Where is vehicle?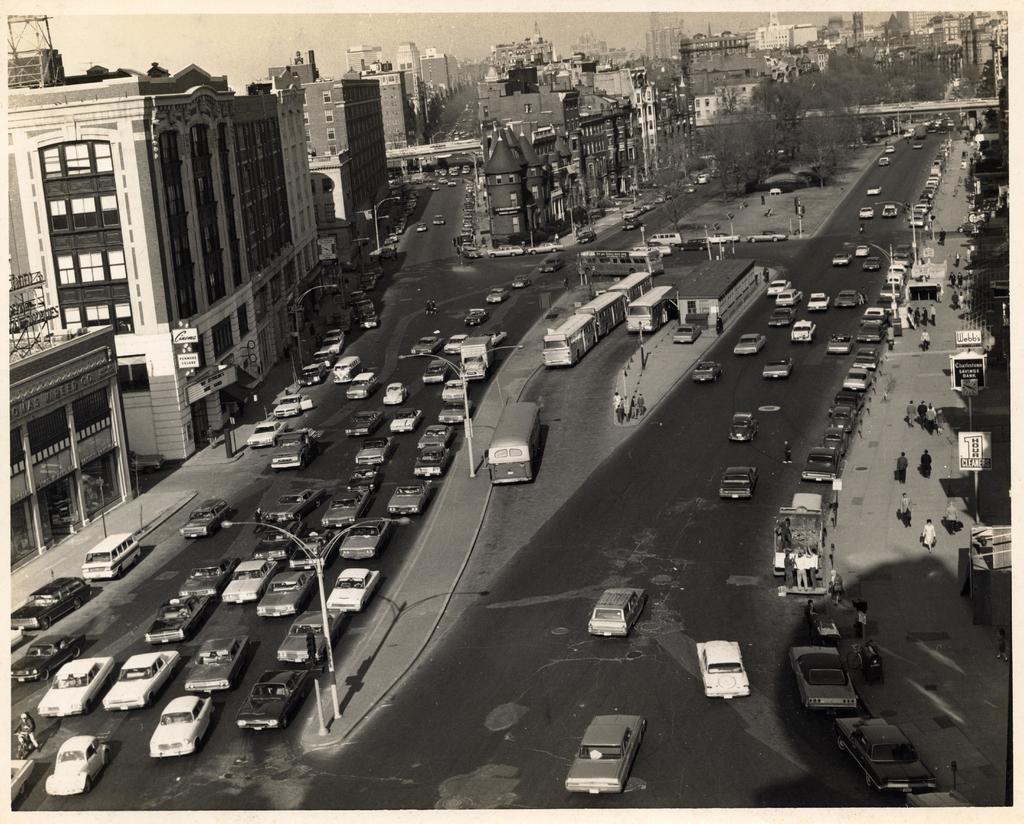
464:333:490:383.
